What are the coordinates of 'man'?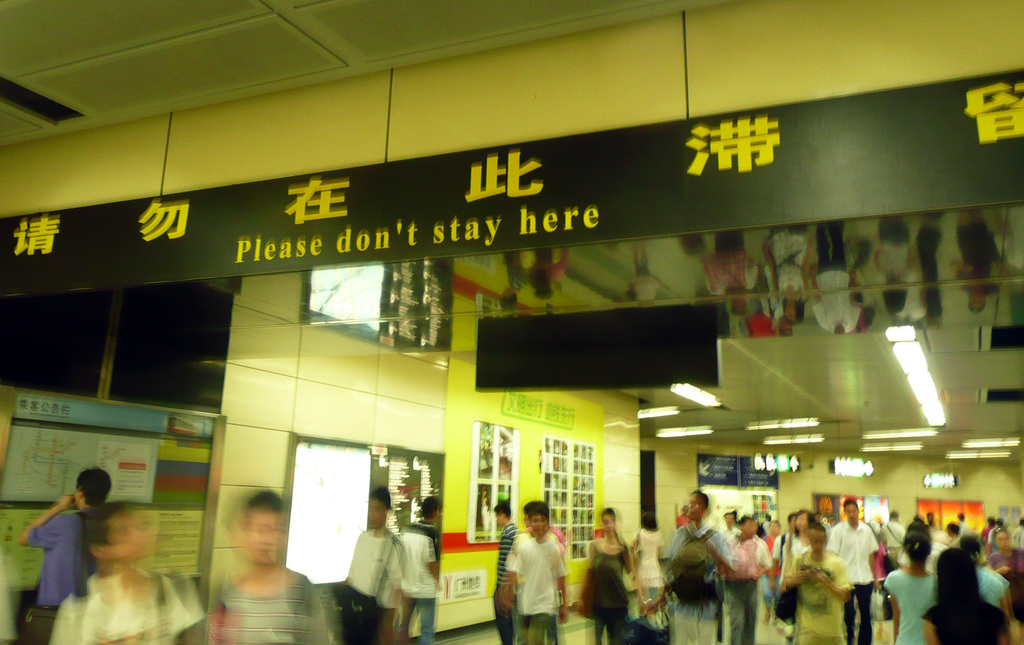
rect(12, 463, 123, 644).
